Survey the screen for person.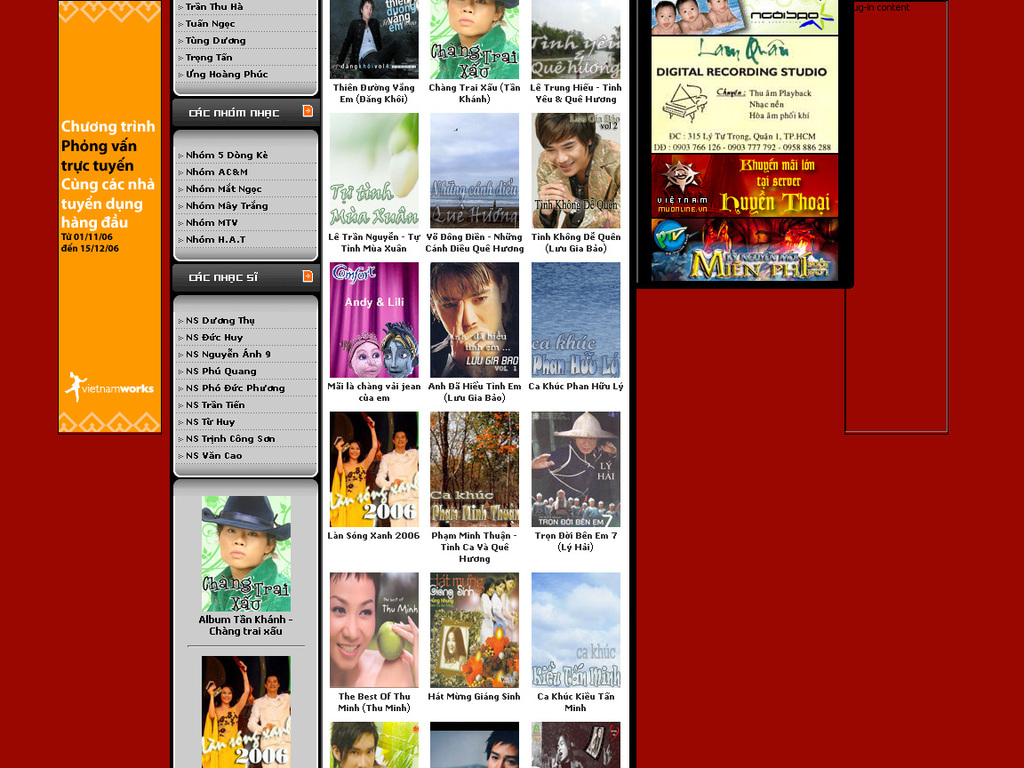
Survey found: [x1=329, y1=572, x2=419, y2=686].
